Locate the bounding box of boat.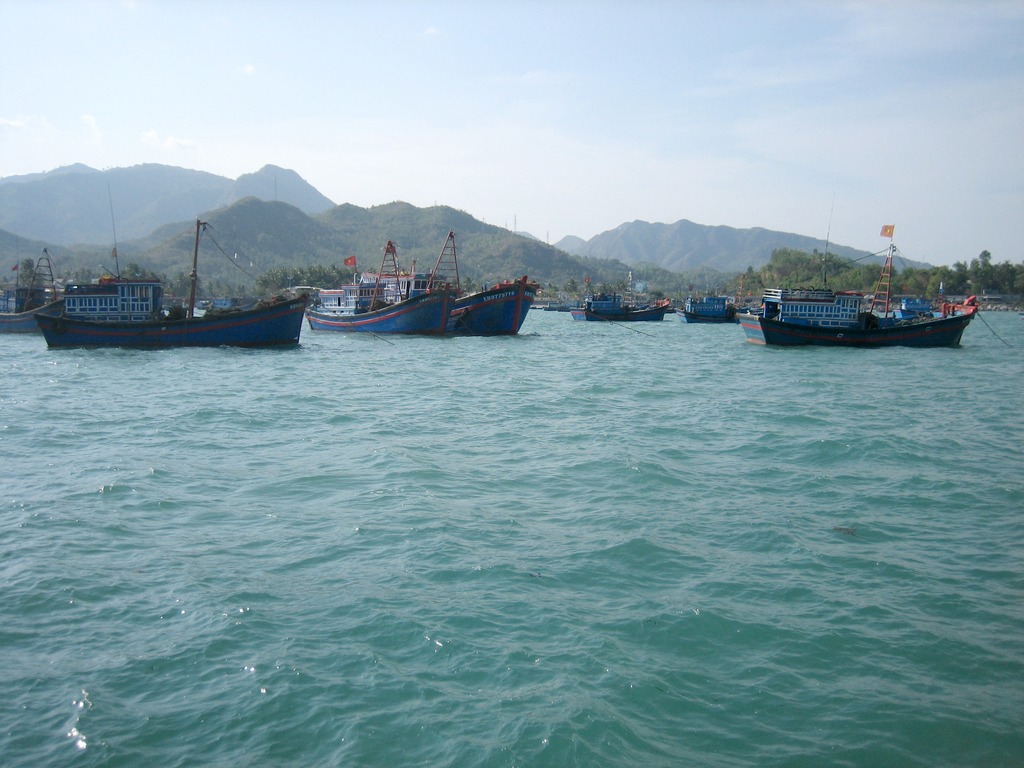
Bounding box: [734,255,998,346].
